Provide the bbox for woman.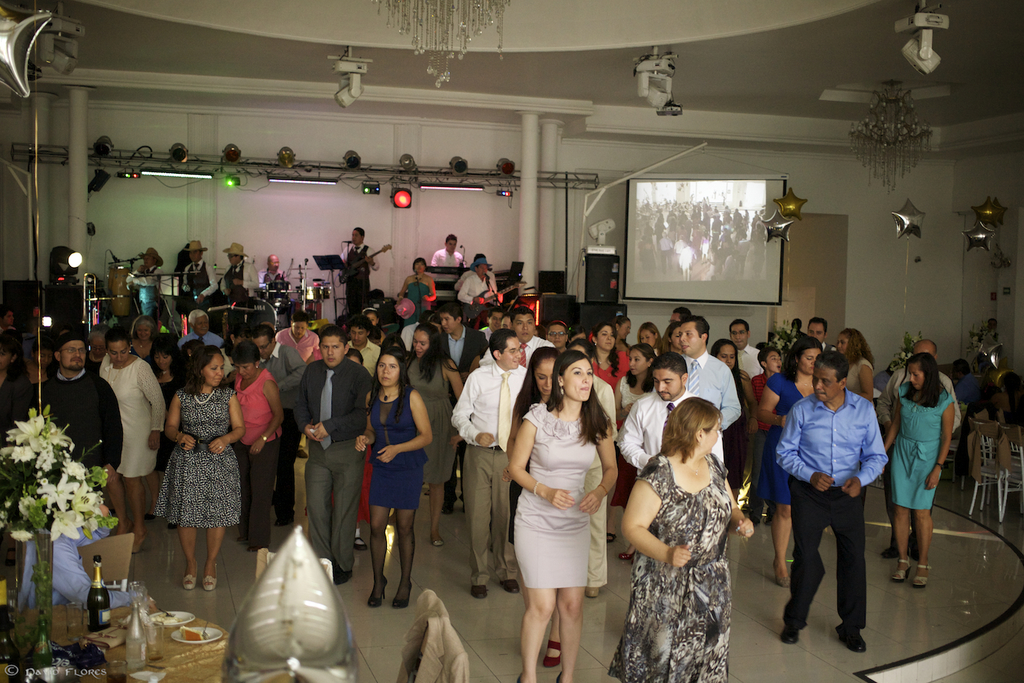
<bbox>741, 340, 781, 386</bbox>.
